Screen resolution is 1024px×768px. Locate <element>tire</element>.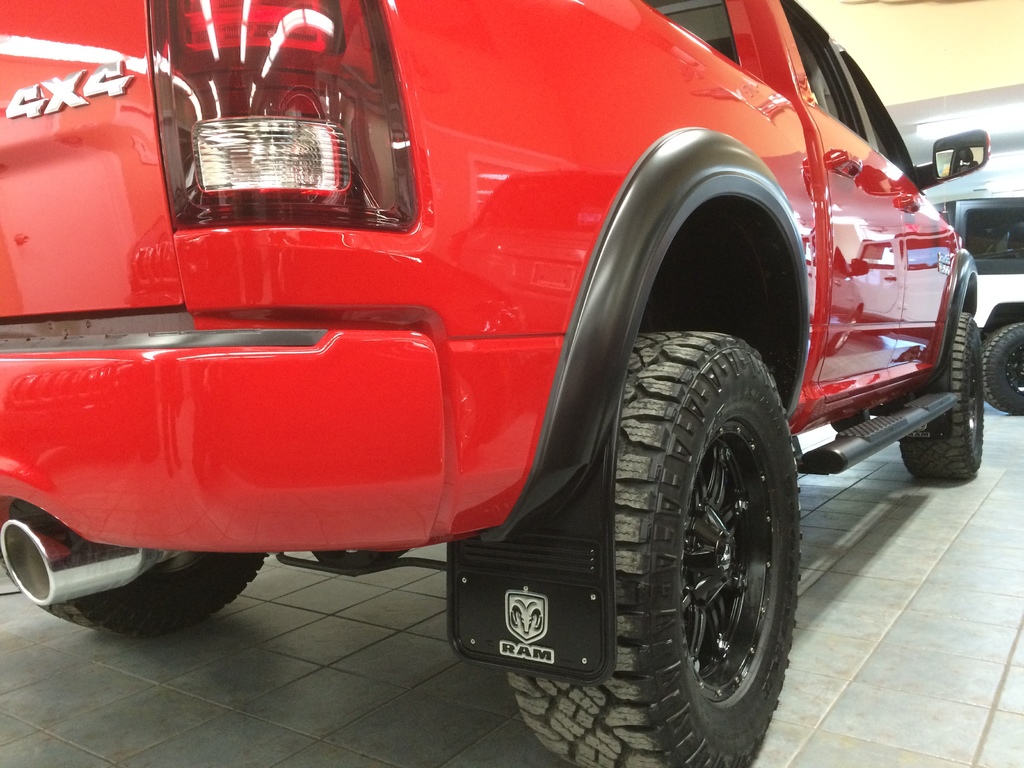
<box>497,341,808,728</box>.
